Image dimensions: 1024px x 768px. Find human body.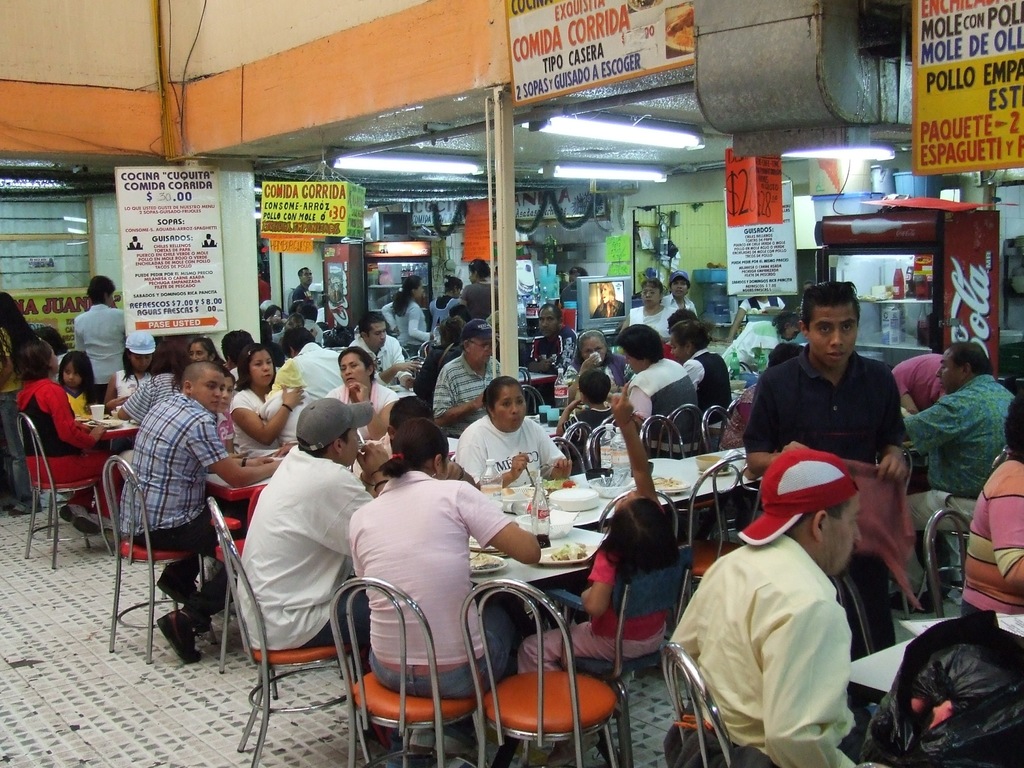
select_region(559, 368, 616, 436).
